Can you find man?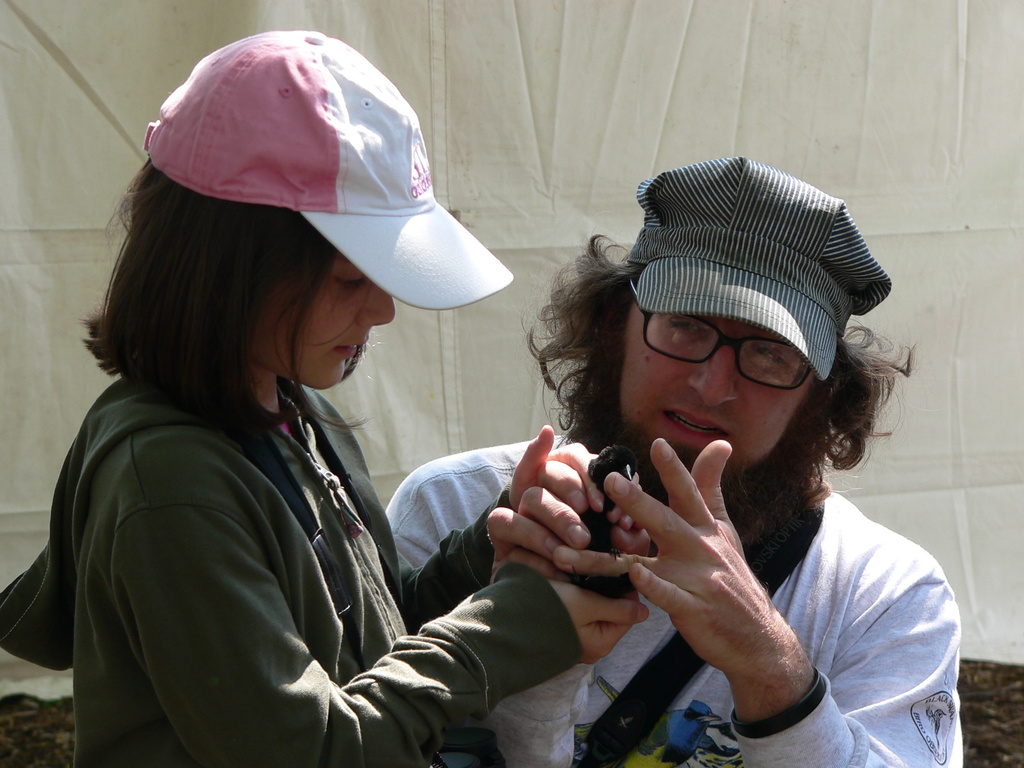
Yes, bounding box: detection(312, 195, 960, 766).
